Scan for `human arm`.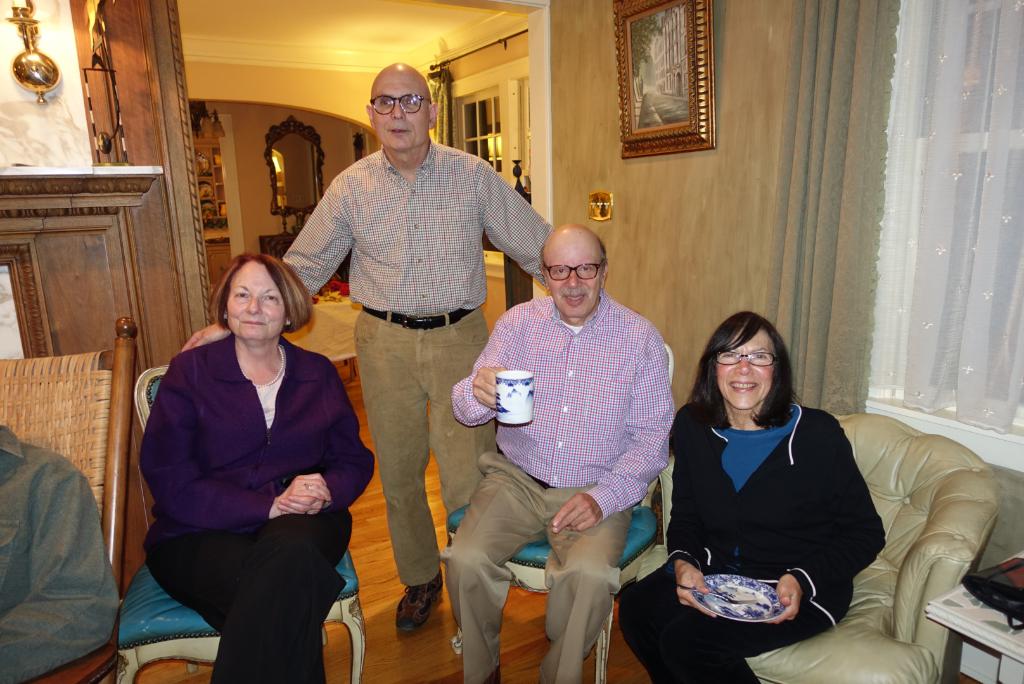
Scan result: (472, 149, 557, 276).
